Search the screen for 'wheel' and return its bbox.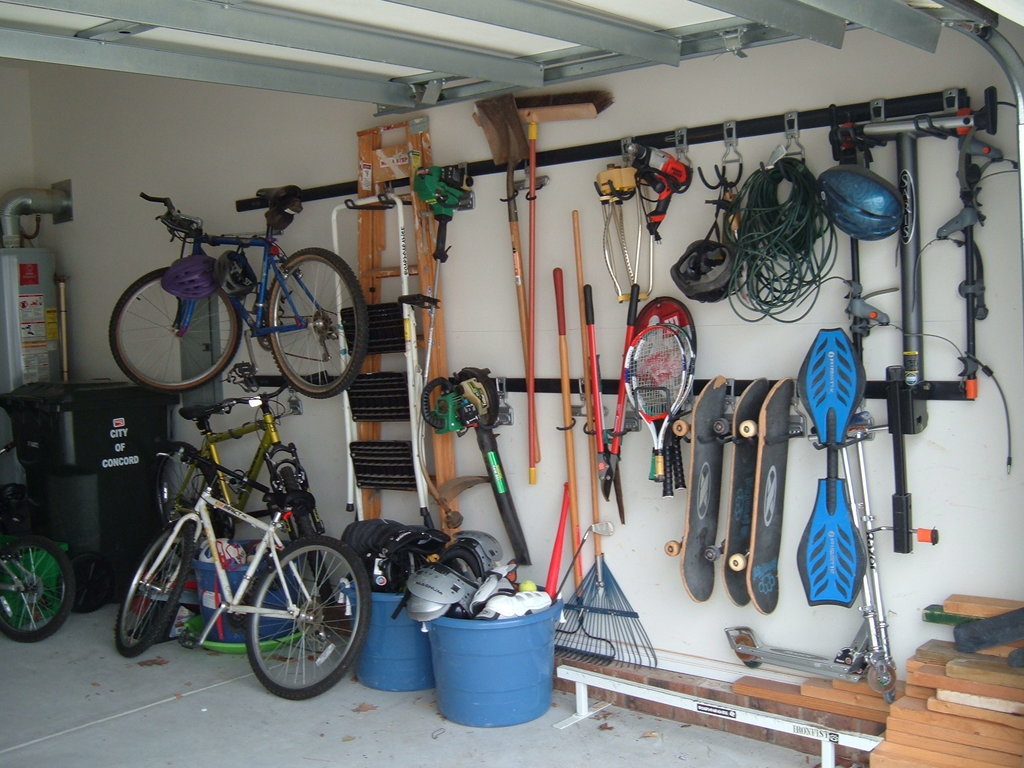
Found: bbox(116, 529, 191, 659).
